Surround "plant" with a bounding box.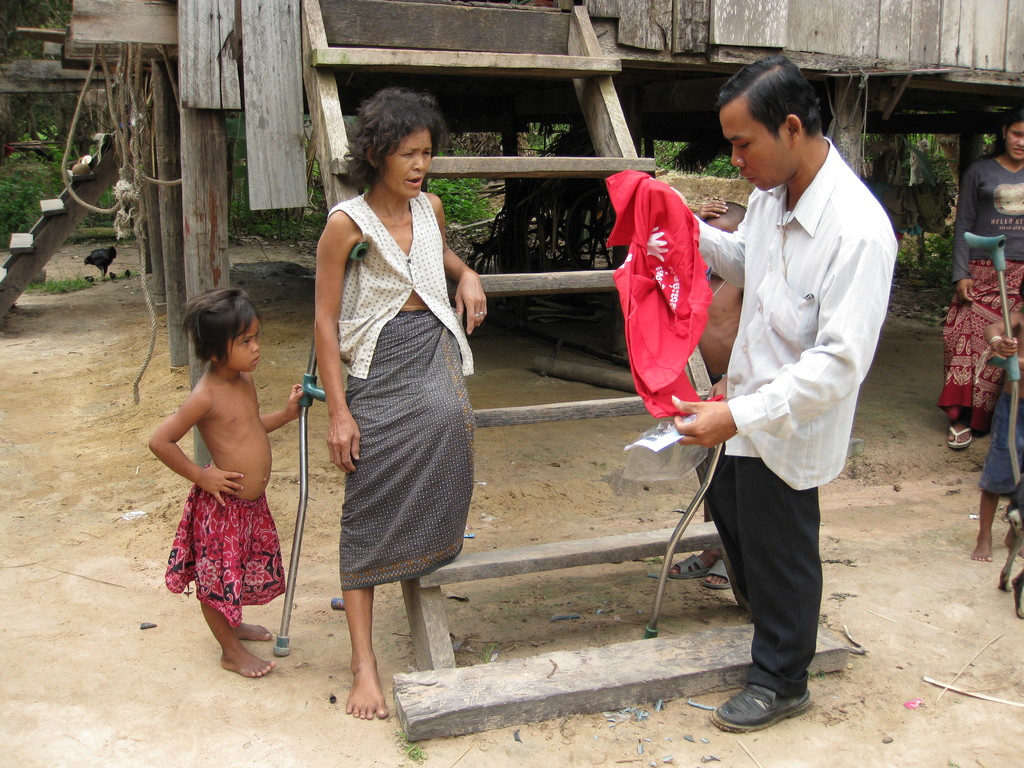
box=[92, 189, 112, 232].
